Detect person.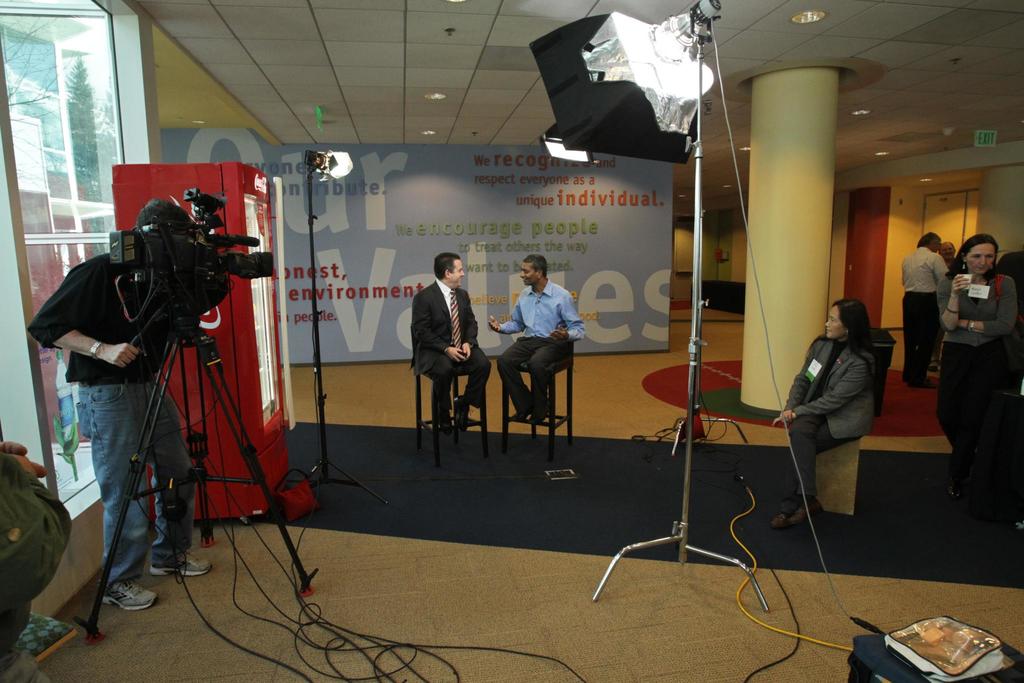
Detected at {"left": 934, "top": 231, "right": 1023, "bottom": 506}.
